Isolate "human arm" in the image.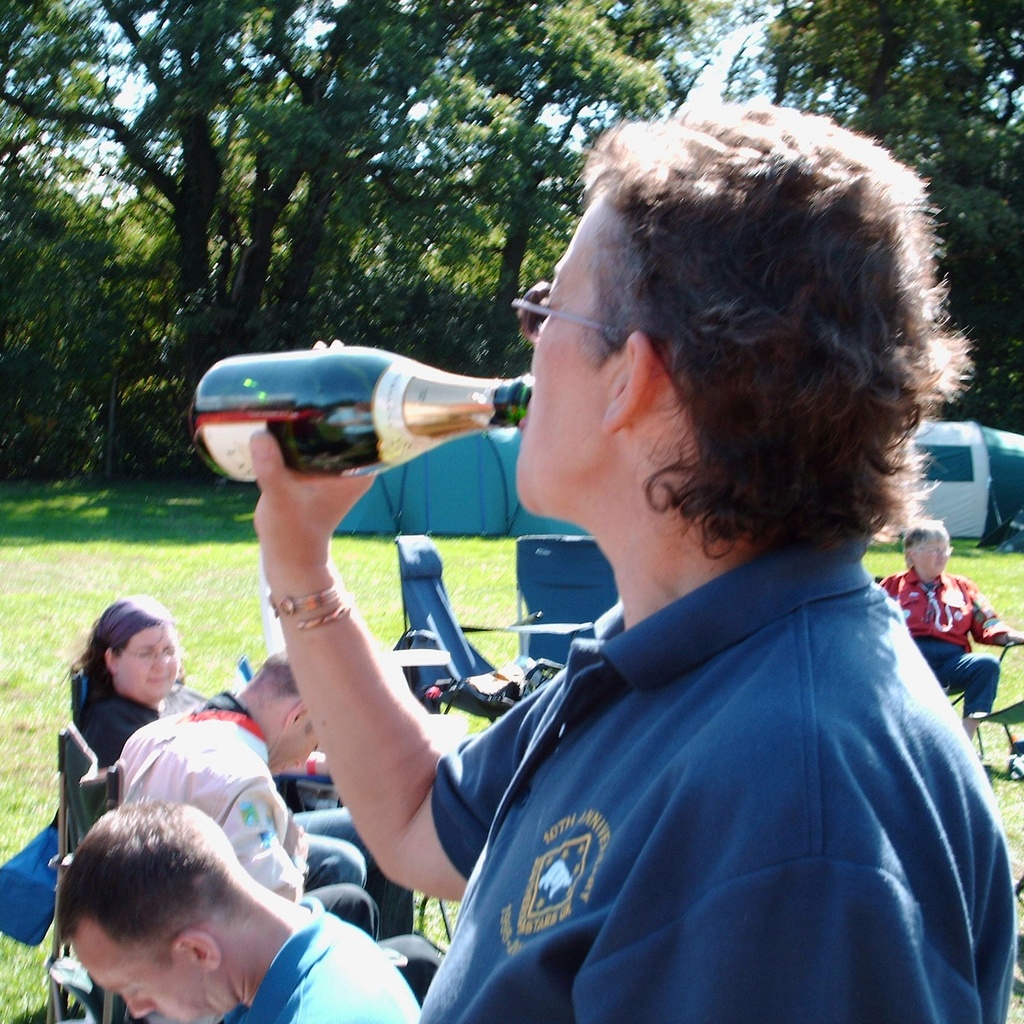
Isolated region: 248 339 576 899.
